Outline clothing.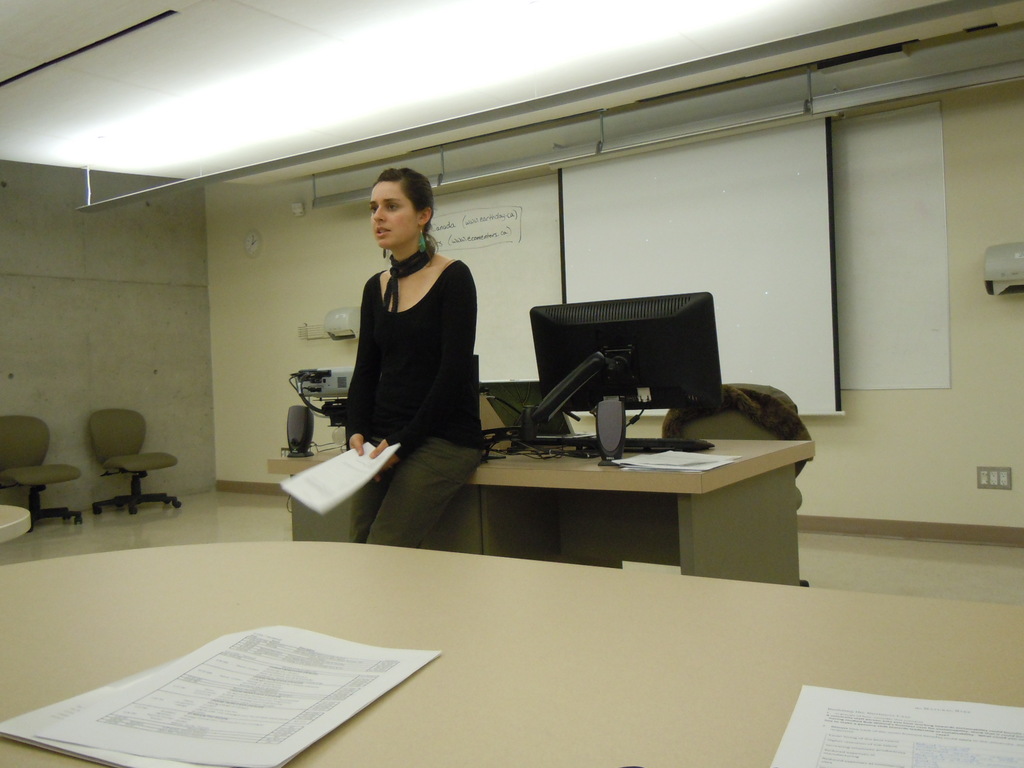
Outline: (x1=336, y1=239, x2=487, y2=548).
